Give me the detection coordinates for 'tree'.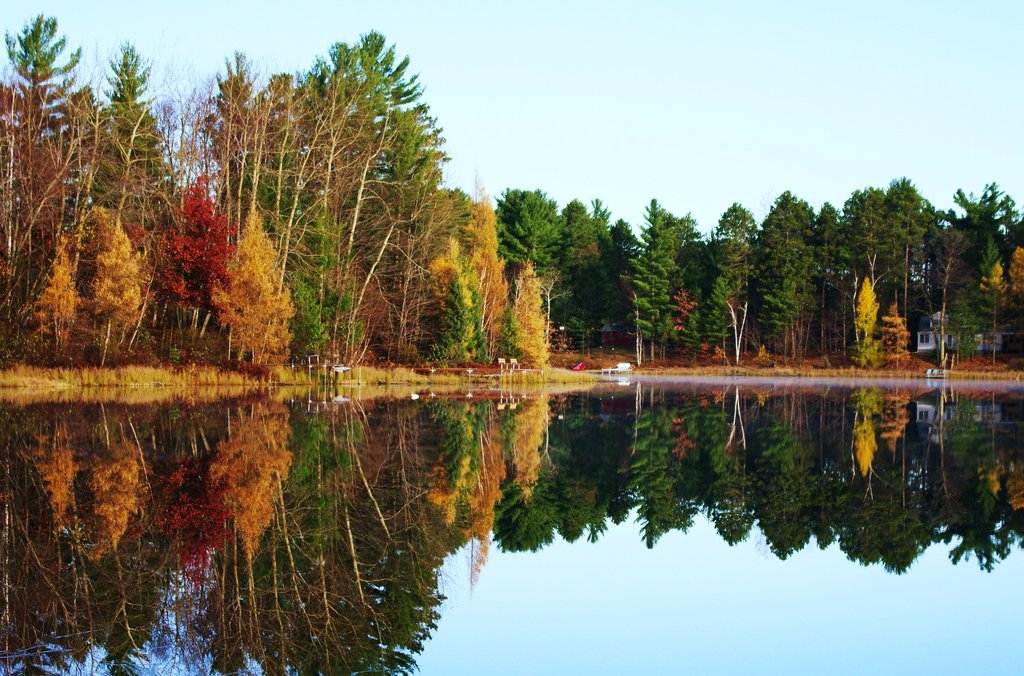
pyautogui.locateOnScreen(463, 185, 509, 361).
